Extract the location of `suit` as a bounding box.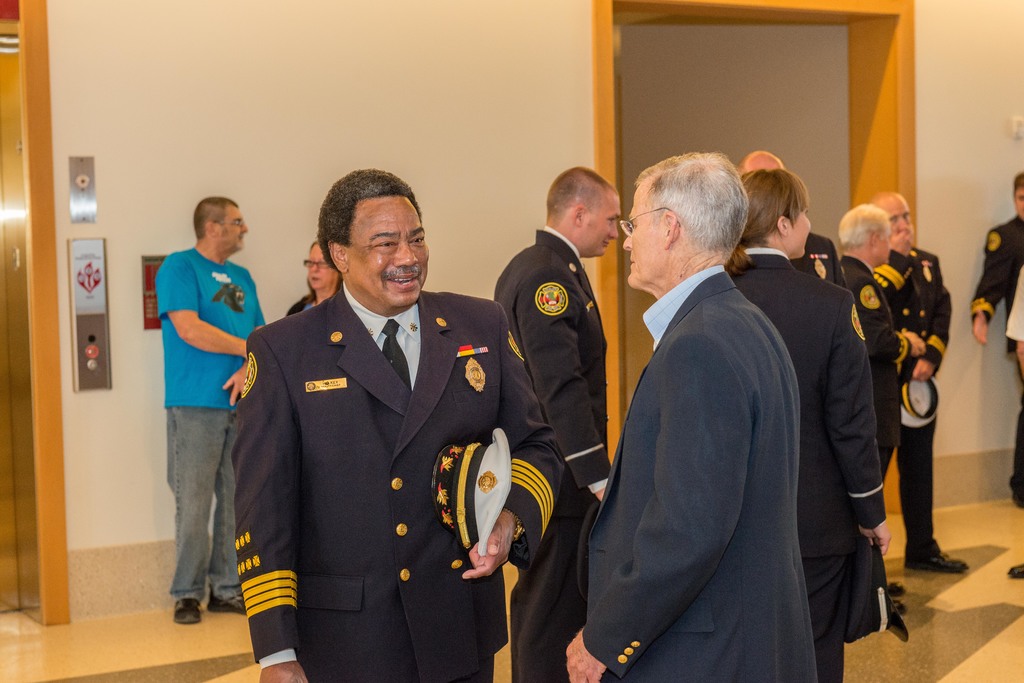
<region>790, 229, 849, 286</region>.
